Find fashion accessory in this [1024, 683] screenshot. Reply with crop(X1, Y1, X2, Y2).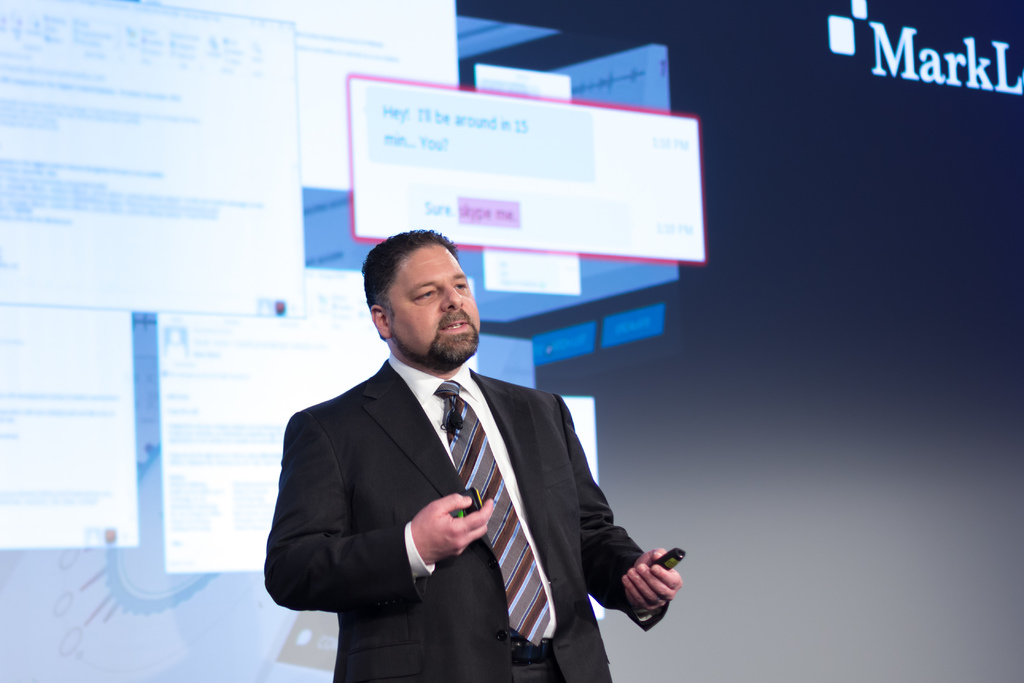
crop(433, 381, 555, 648).
